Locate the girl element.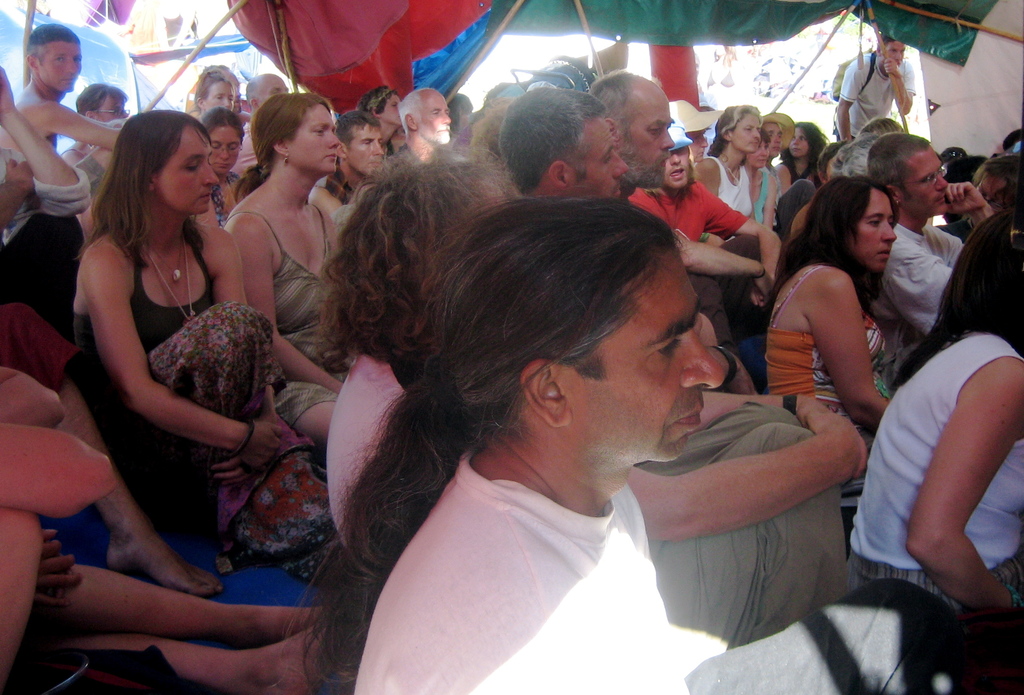
Element bbox: rect(781, 126, 826, 199).
